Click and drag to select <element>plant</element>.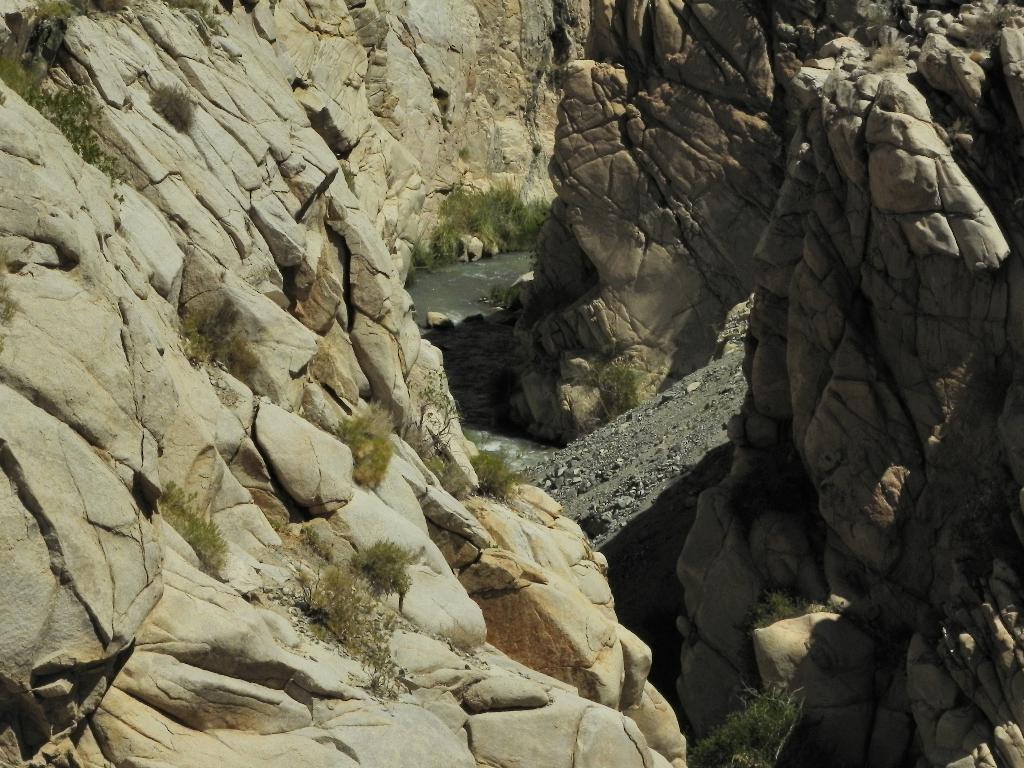
Selection: Rect(197, 0, 229, 42).
